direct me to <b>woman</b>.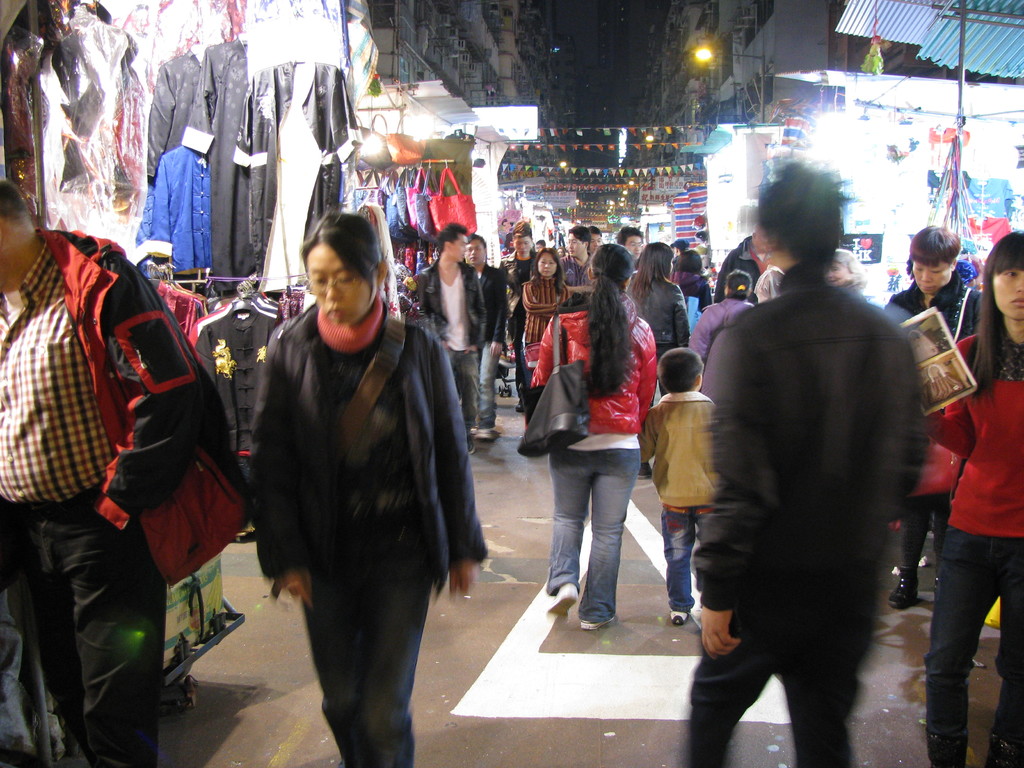
Direction: bbox(623, 239, 690, 472).
